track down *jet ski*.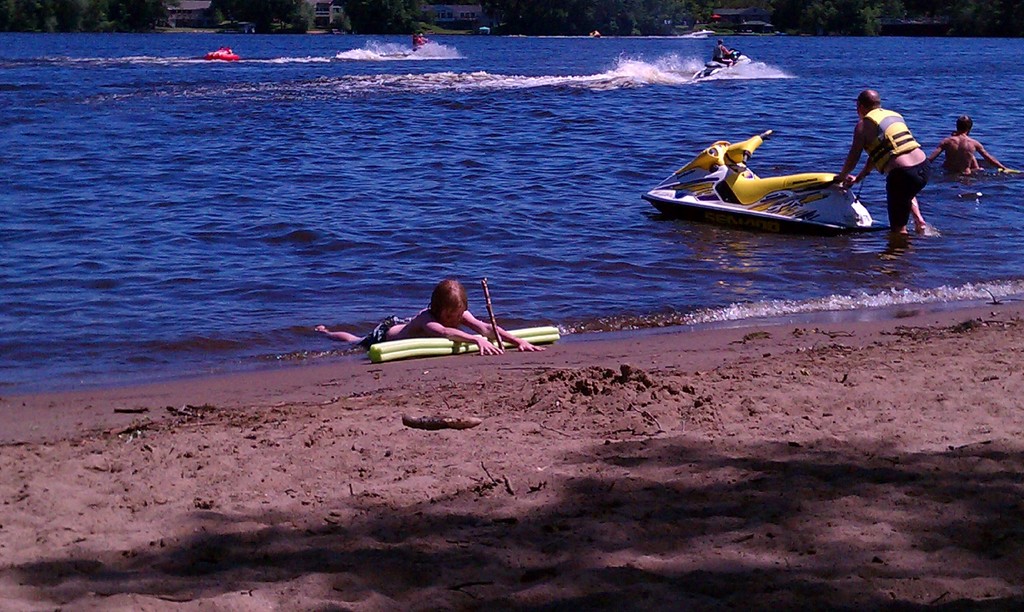
Tracked to (691,47,754,83).
